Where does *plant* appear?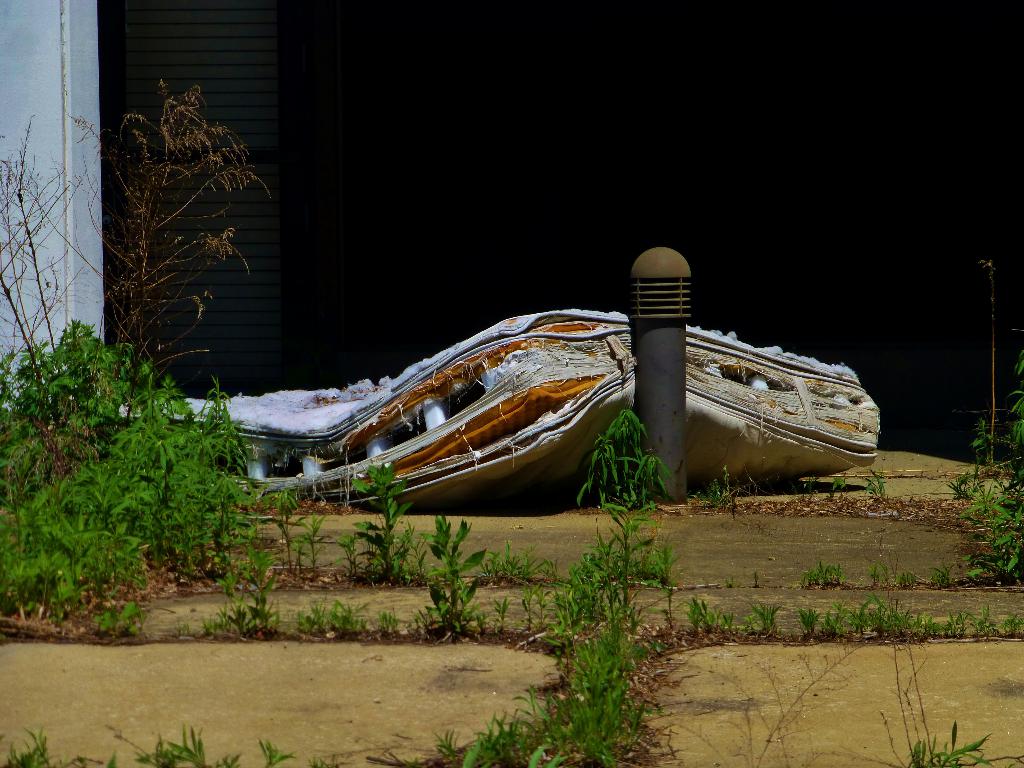
Appears at [303,500,324,573].
